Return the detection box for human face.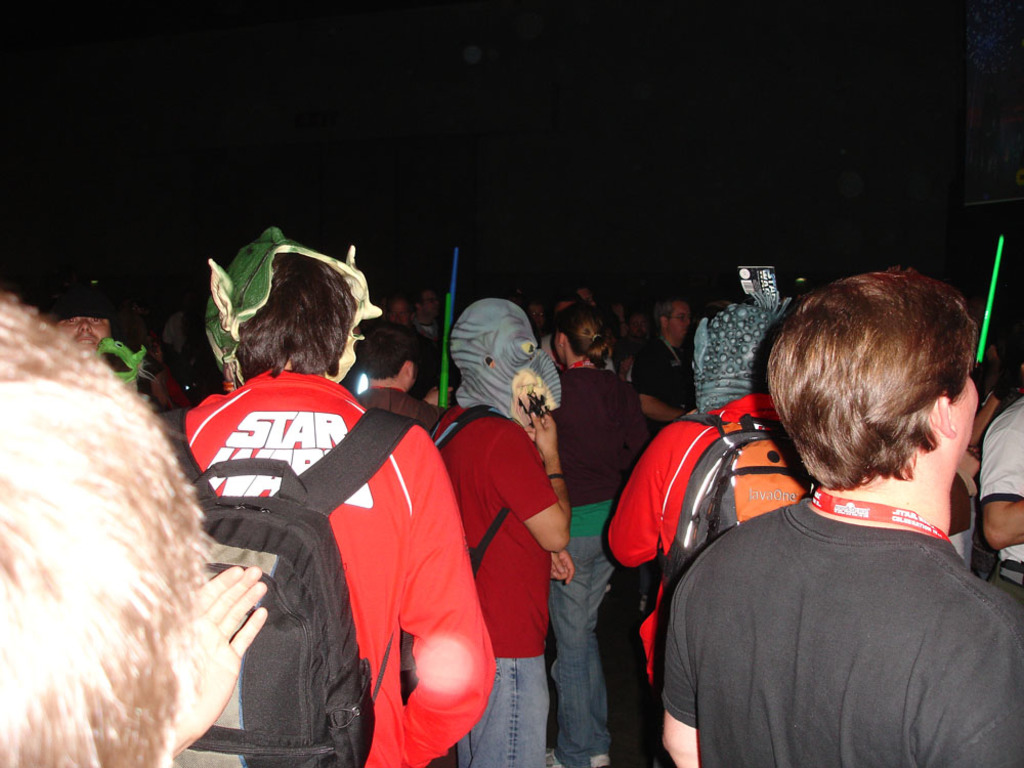
(left=670, top=303, right=690, bottom=333).
